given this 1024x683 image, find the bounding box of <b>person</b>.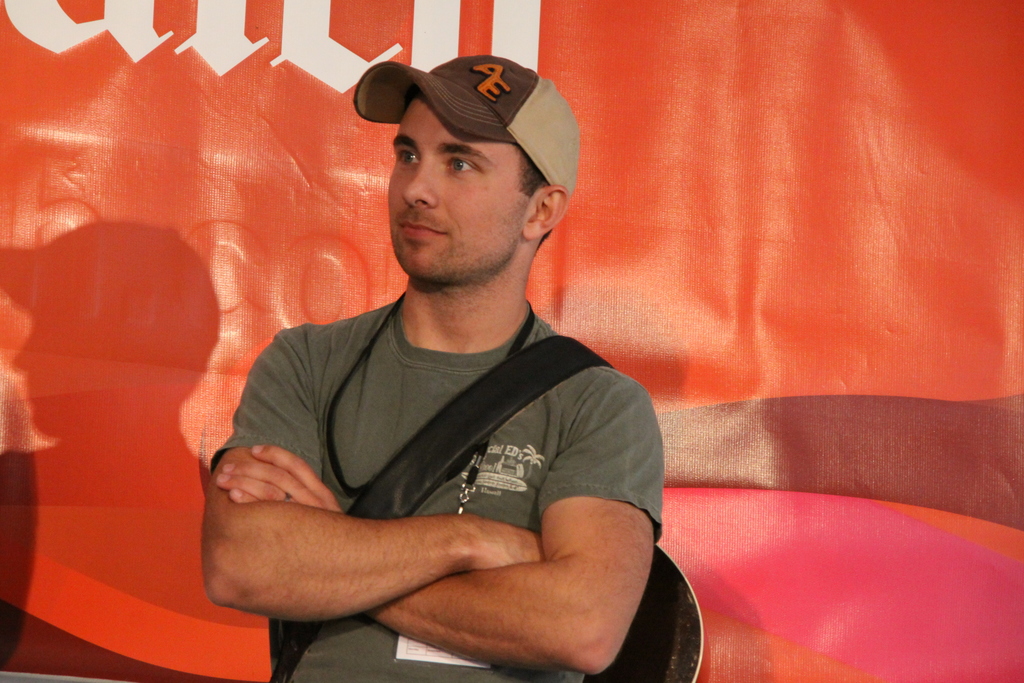
rect(214, 53, 692, 678).
